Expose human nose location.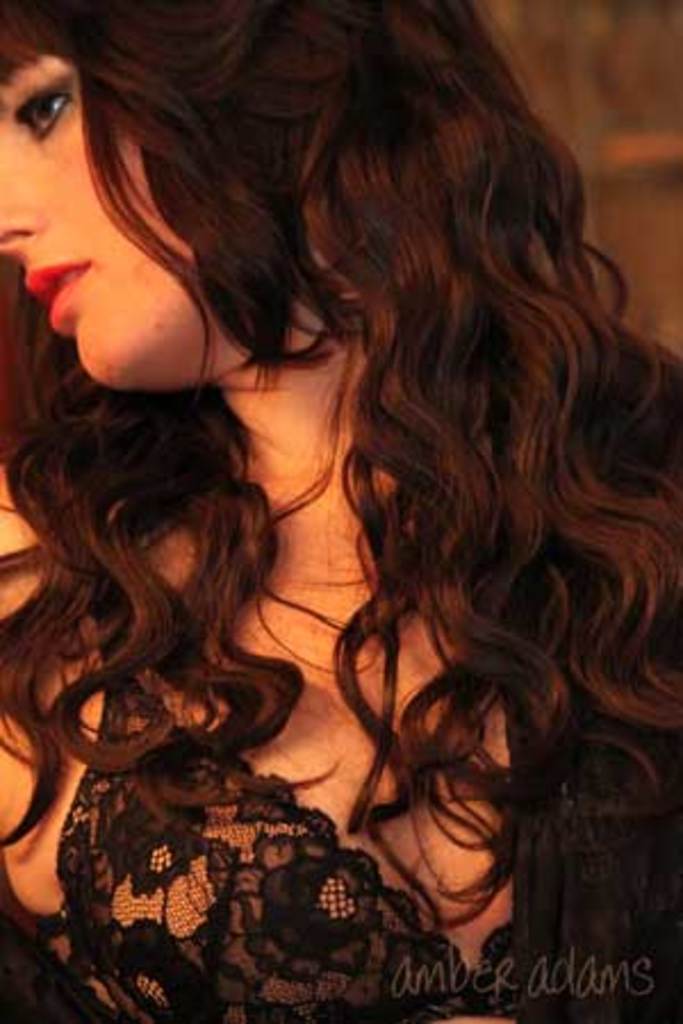
Exposed at box(0, 137, 52, 264).
